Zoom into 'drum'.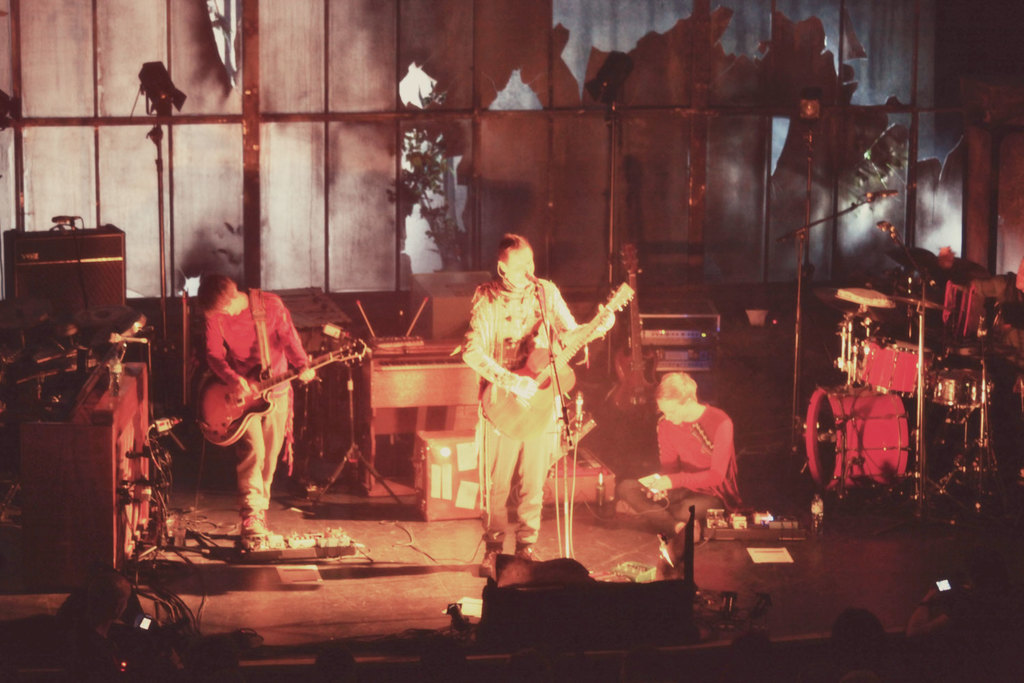
Zoom target: {"x1": 857, "y1": 335, "x2": 934, "y2": 401}.
